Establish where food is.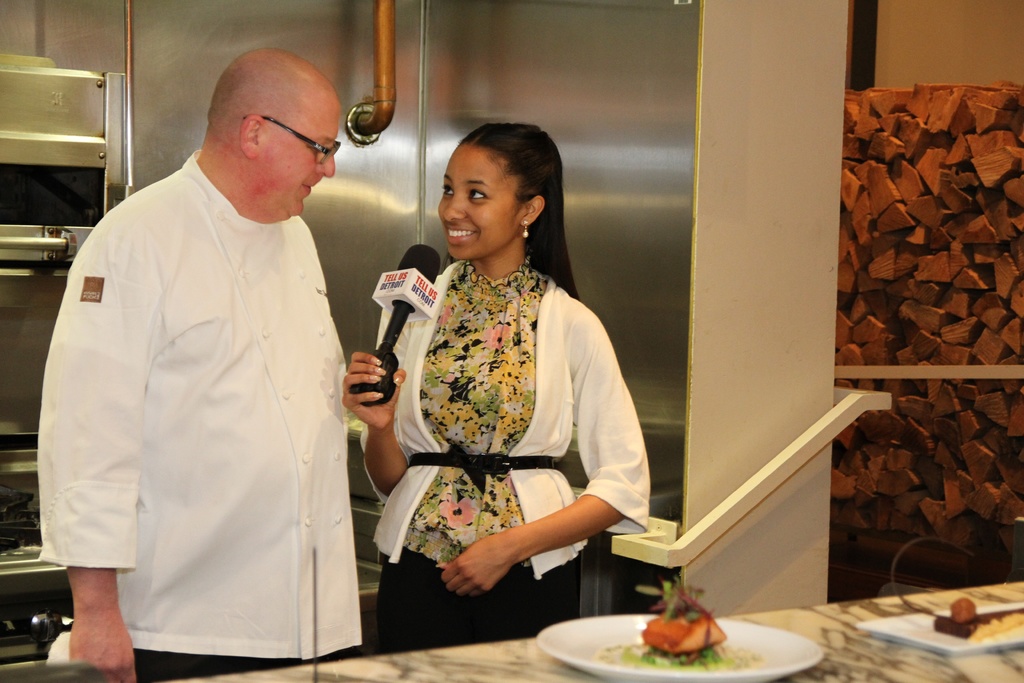
Established at [603, 579, 751, 662].
